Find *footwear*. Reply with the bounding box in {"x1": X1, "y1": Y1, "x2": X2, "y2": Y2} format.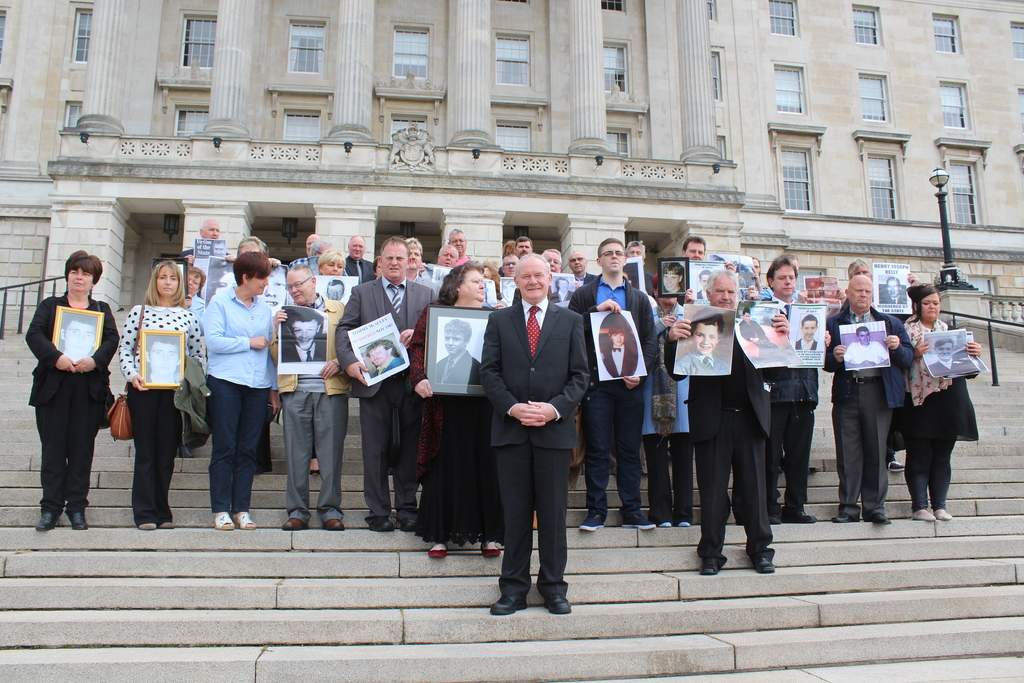
{"x1": 769, "y1": 513, "x2": 783, "y2": 525}.
